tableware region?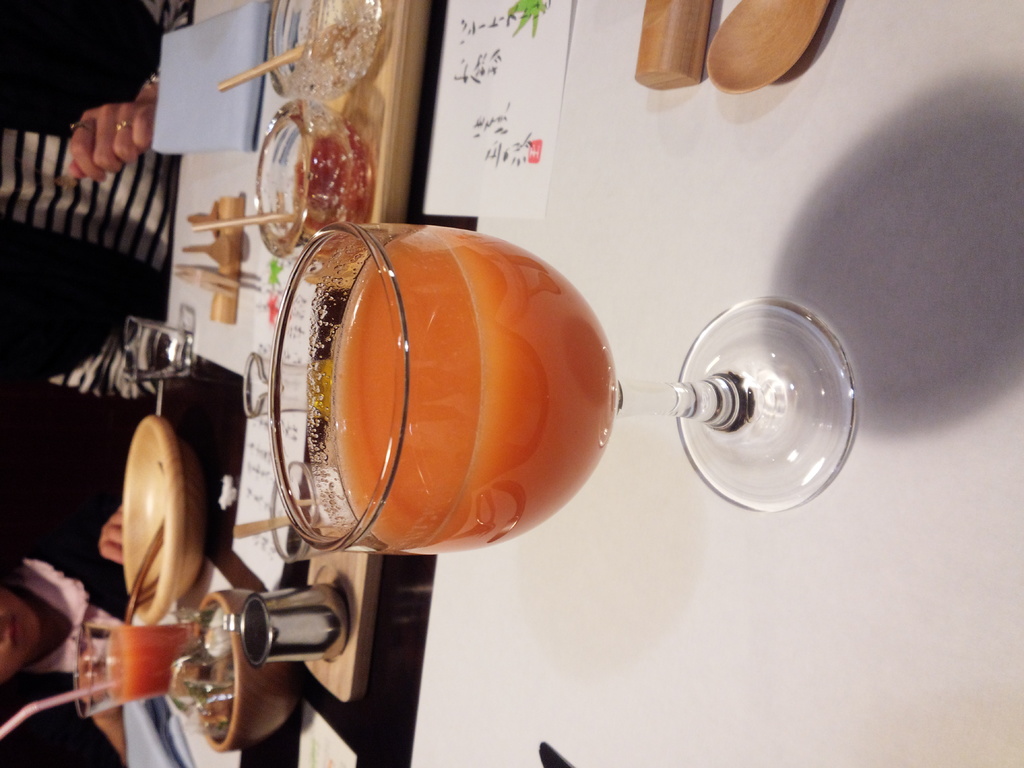
<bbox>241, 348, 309, 420</bbox>
